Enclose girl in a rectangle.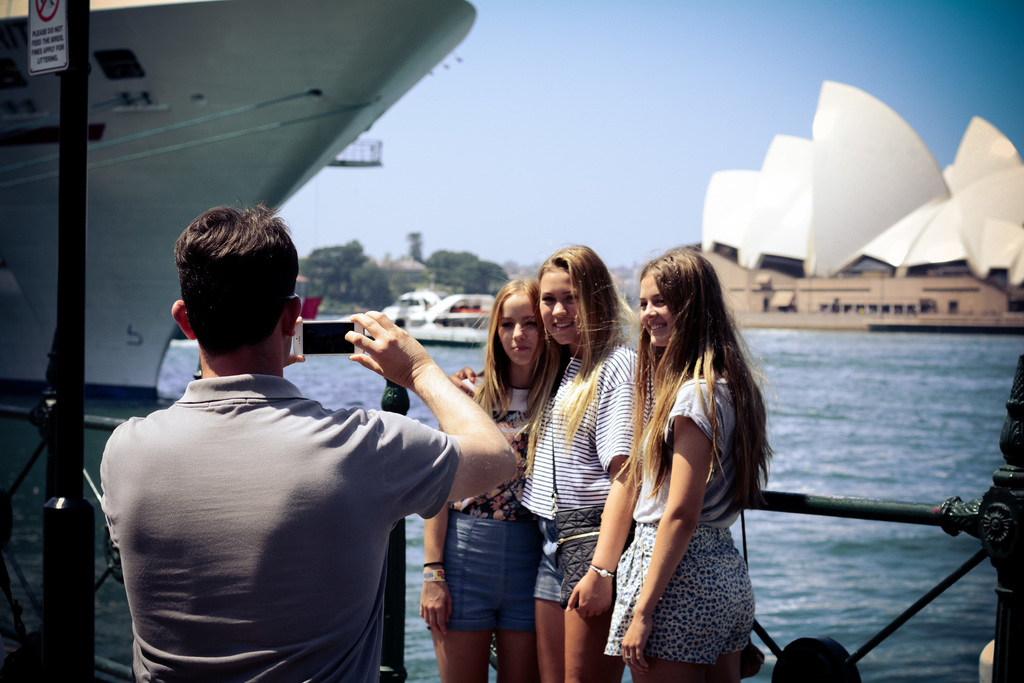
600/249/771/680.
